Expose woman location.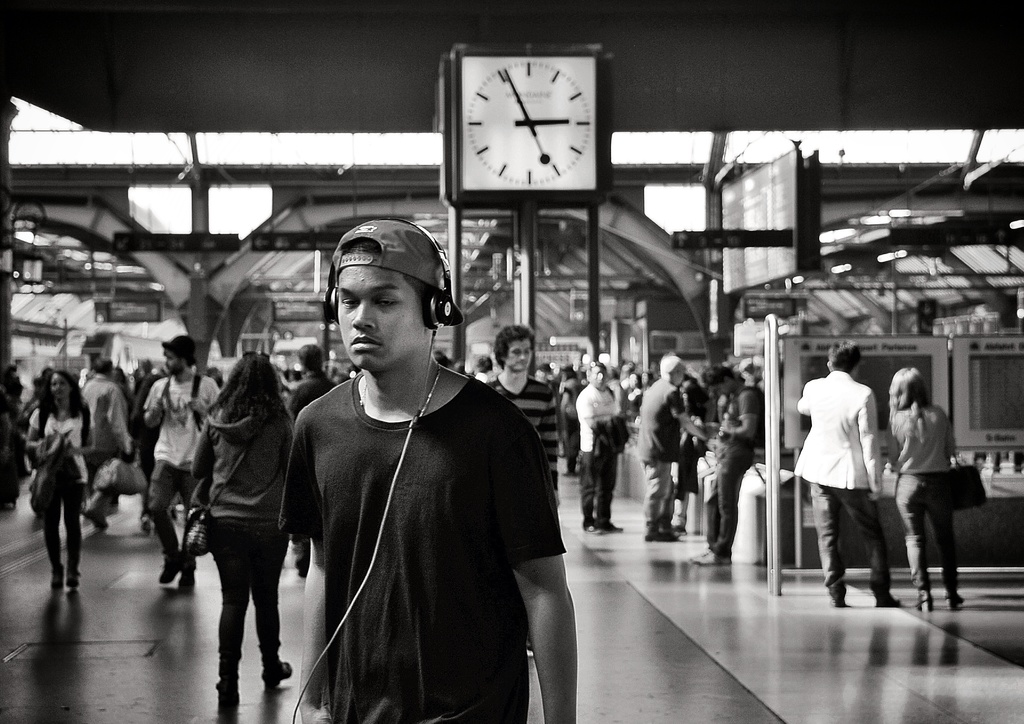
Exposed at crop(186, 344, 297, 695).
